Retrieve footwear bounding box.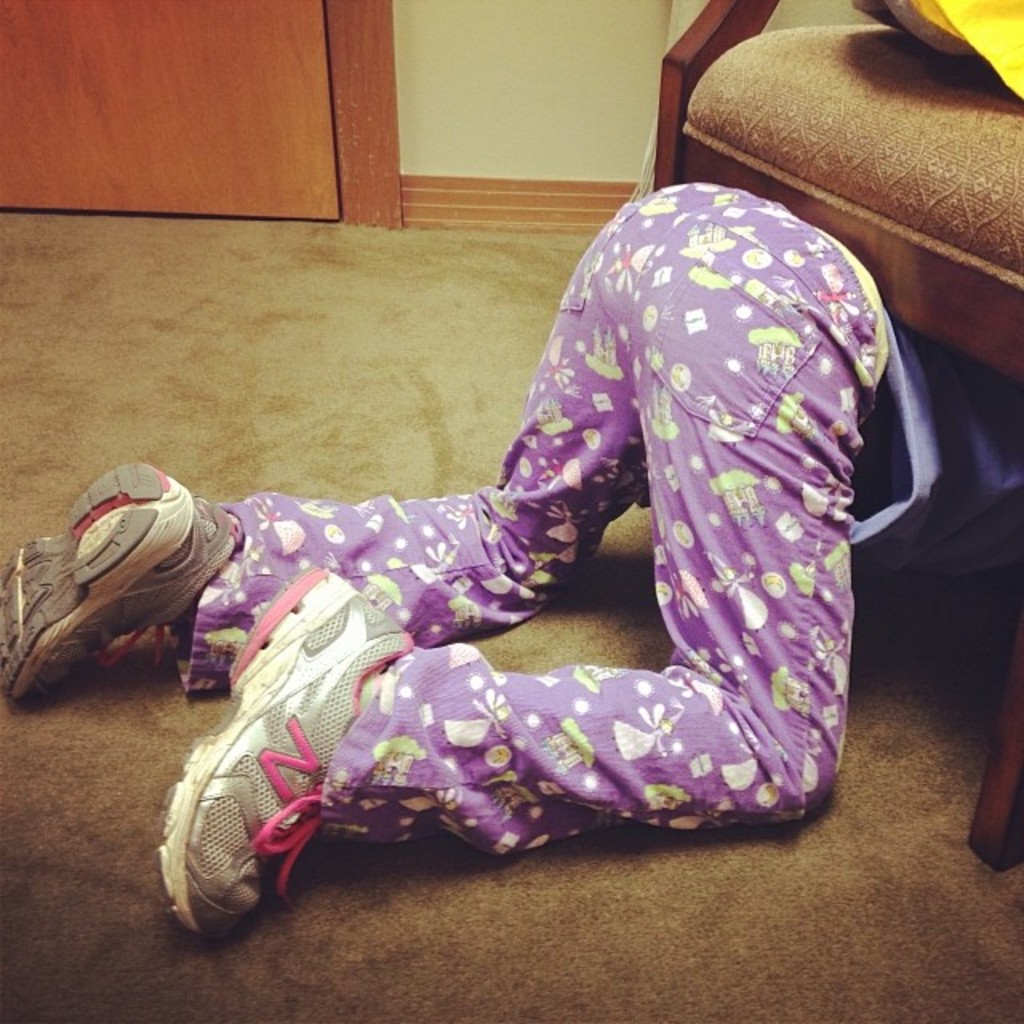
Bounding box: l=13, t=461, r=238, b=707.
